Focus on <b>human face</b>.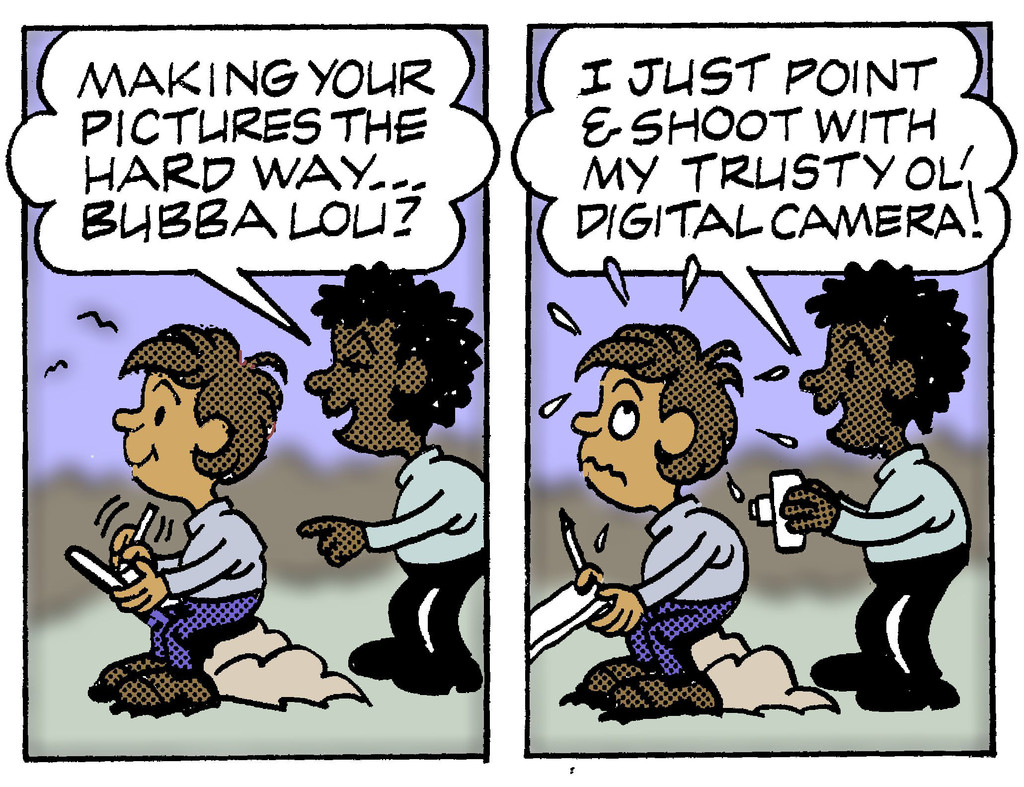
Focused at {"left": 571, "top": 369, "right": 669, "bottom": 501}.
